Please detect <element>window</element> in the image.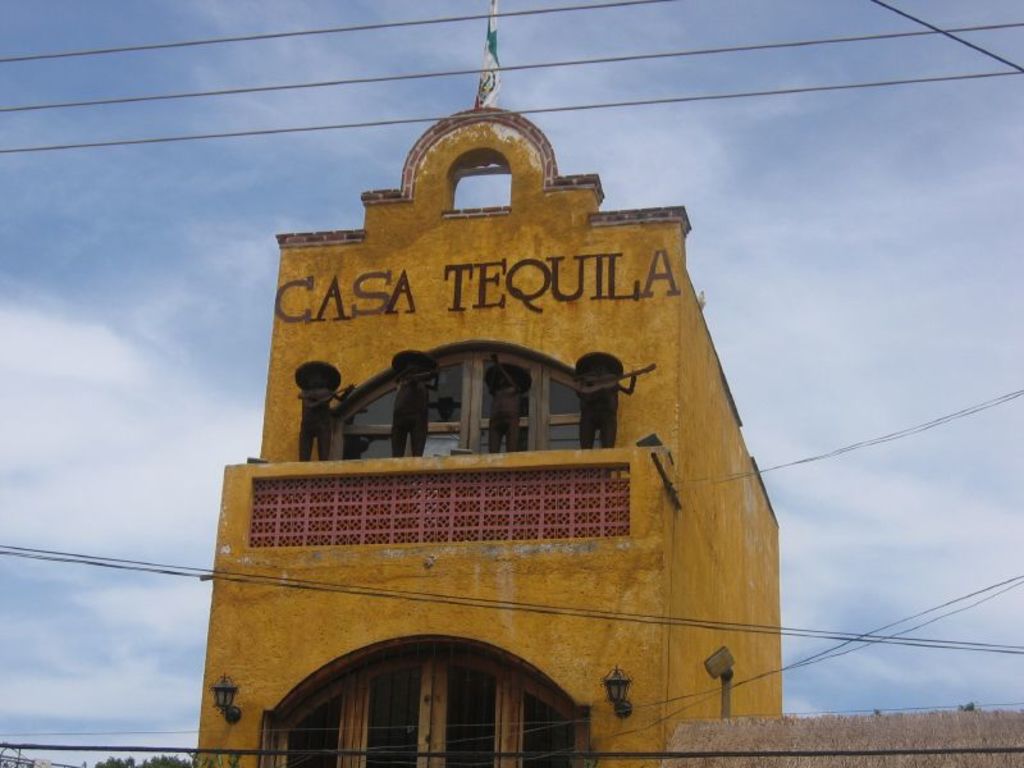
detection(251, 628, 580, 767).
